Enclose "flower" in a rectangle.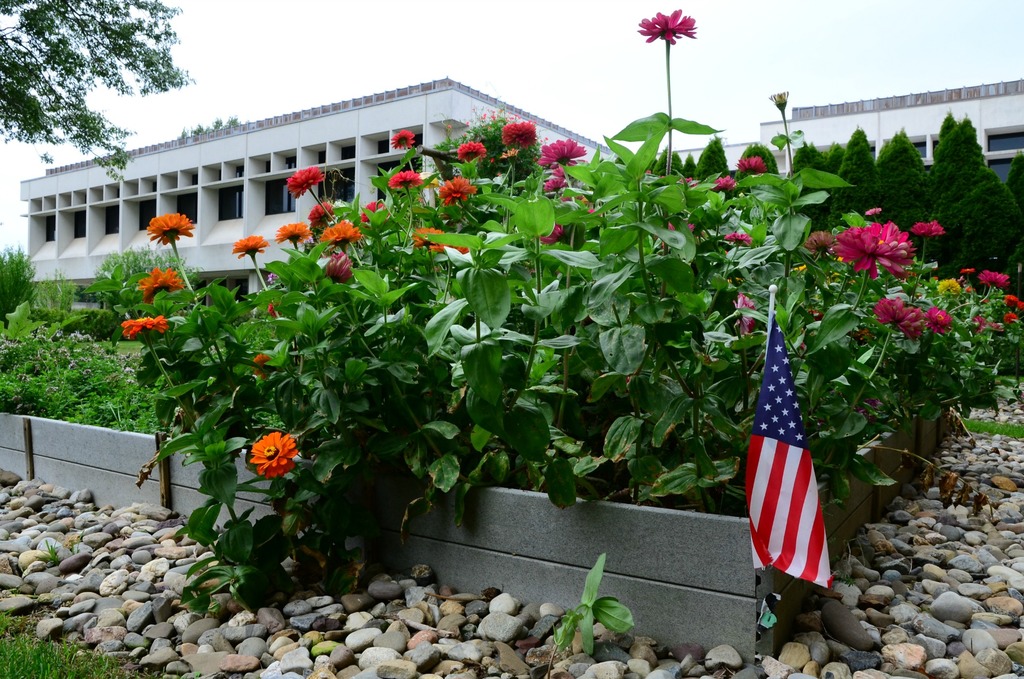
[left=388, top=175, right=424, bottom=189].
